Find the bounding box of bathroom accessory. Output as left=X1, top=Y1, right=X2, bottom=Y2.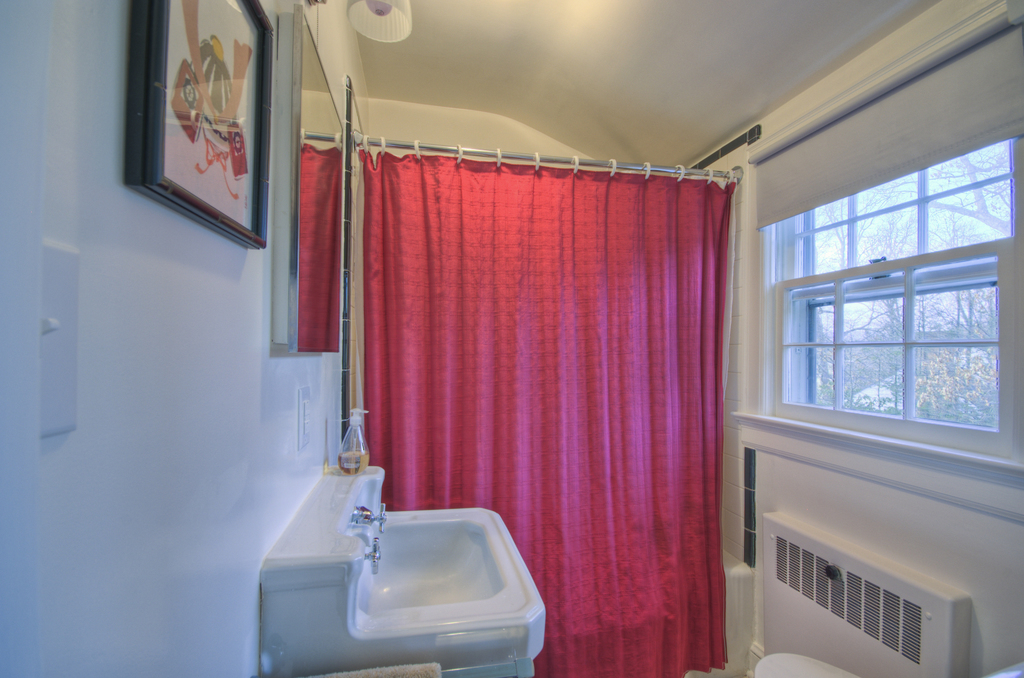
left=259, top=462, right=548, bottom=677.
